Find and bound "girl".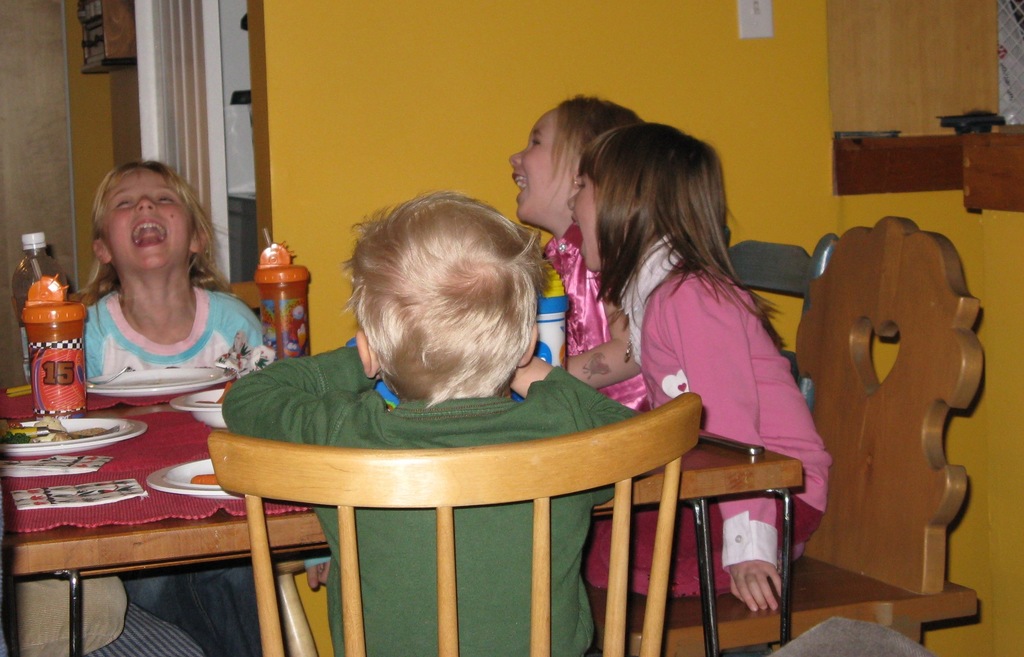
Bound: (left=57, top=163, right=286, bottom=412).
